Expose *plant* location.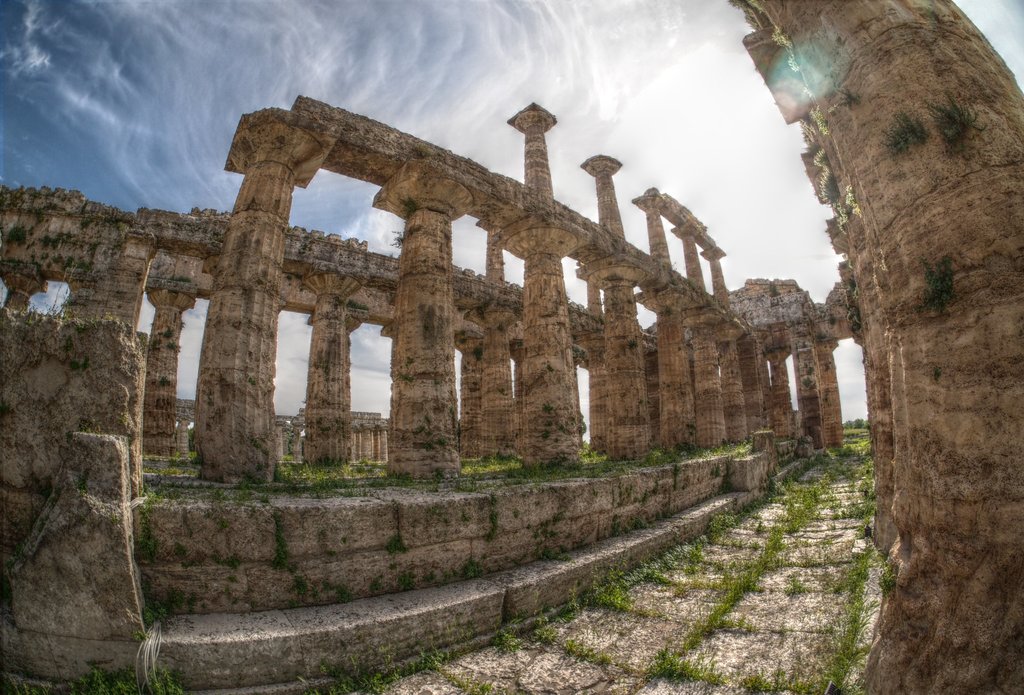
Exposed at {"left": 580, "top": 439, "right": 614, "bottom": 476}.
